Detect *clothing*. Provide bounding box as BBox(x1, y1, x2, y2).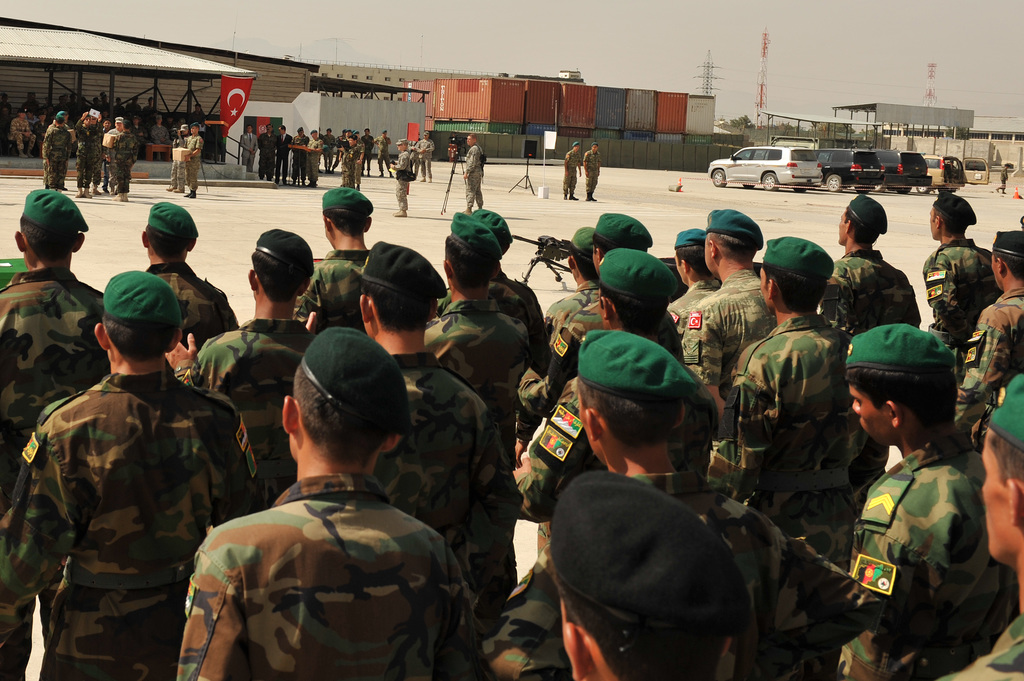
BBox(147, 266, 236, 377).
